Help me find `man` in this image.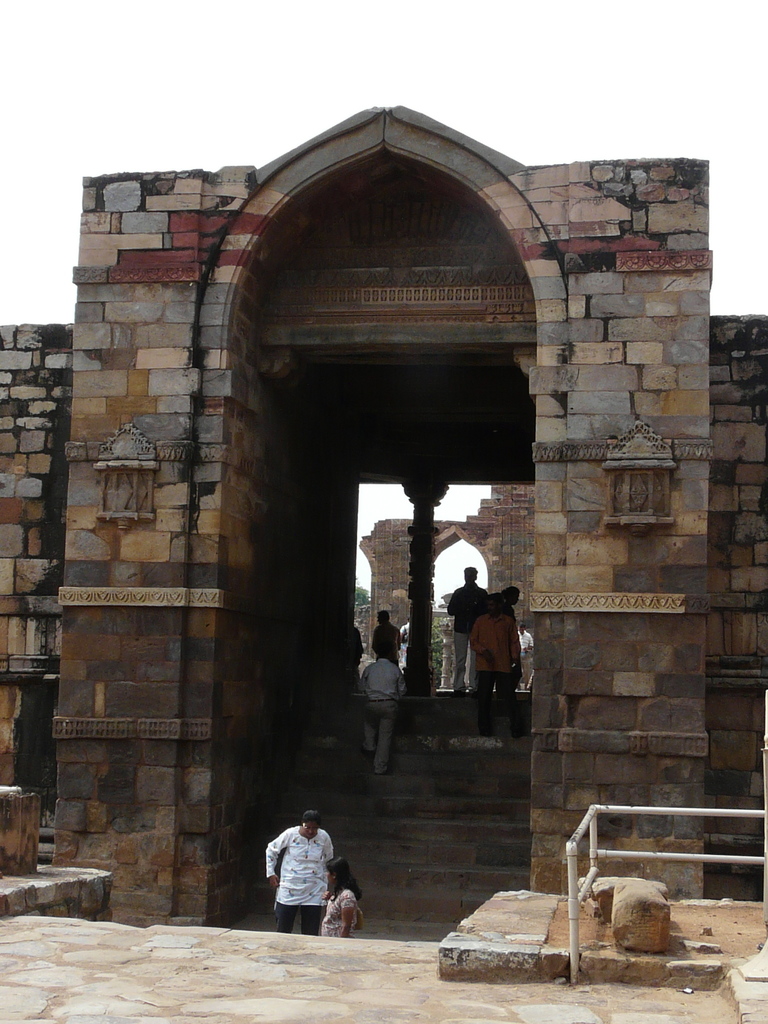
Found it: rect(350, 622, 364, 664).
